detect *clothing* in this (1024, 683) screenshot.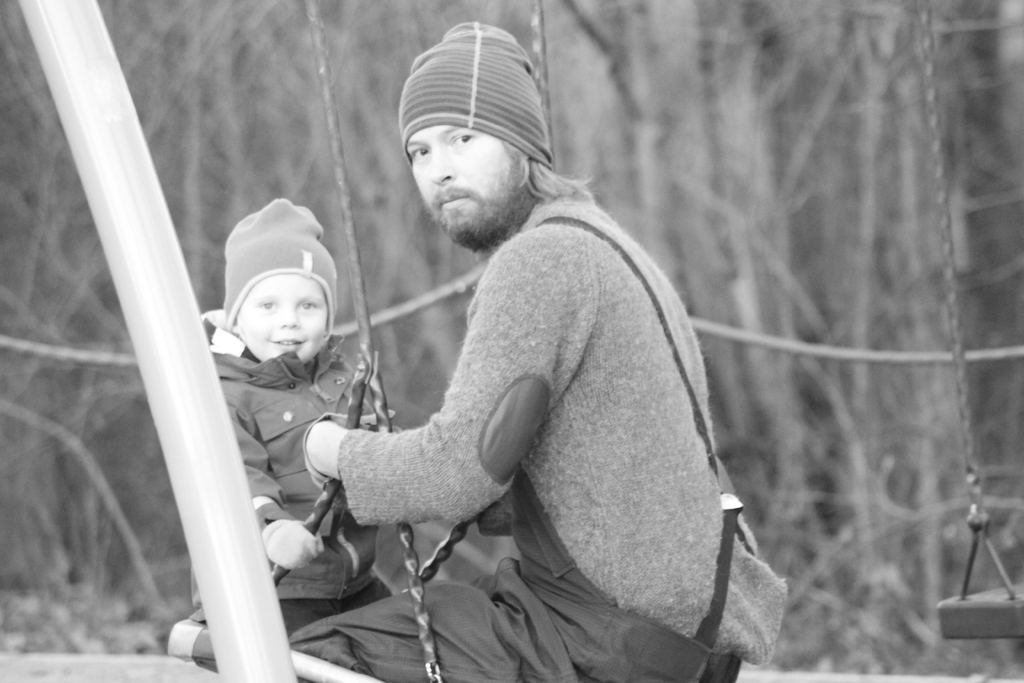
Detection: 202,332,390,651.
